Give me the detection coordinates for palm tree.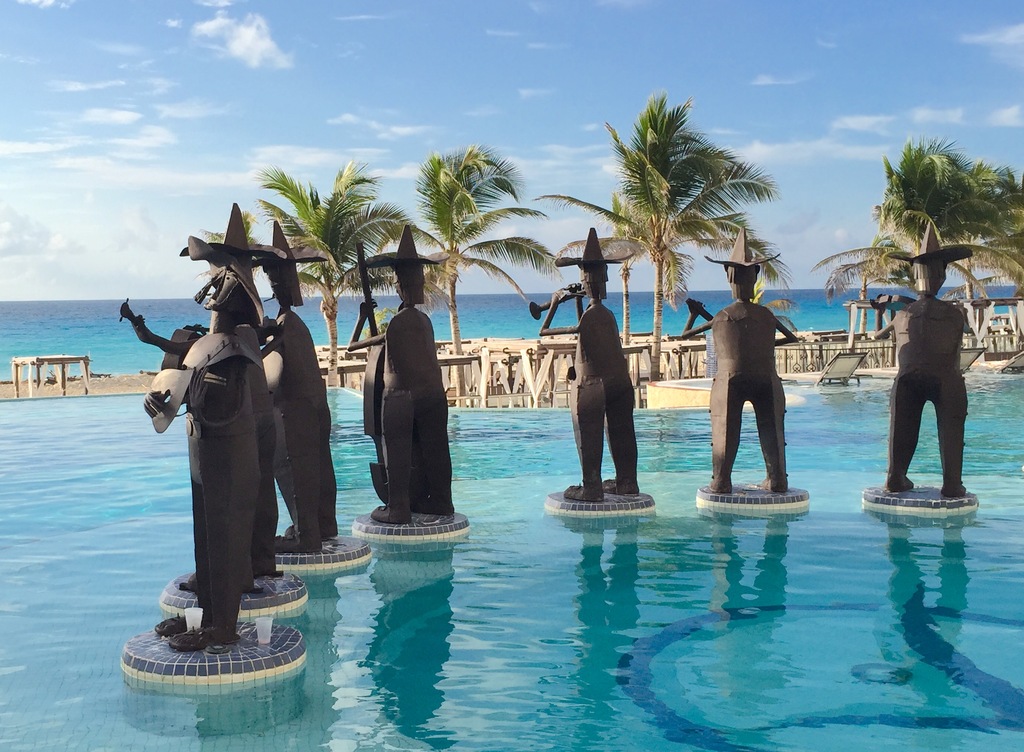
559, 189, 651, 342.
